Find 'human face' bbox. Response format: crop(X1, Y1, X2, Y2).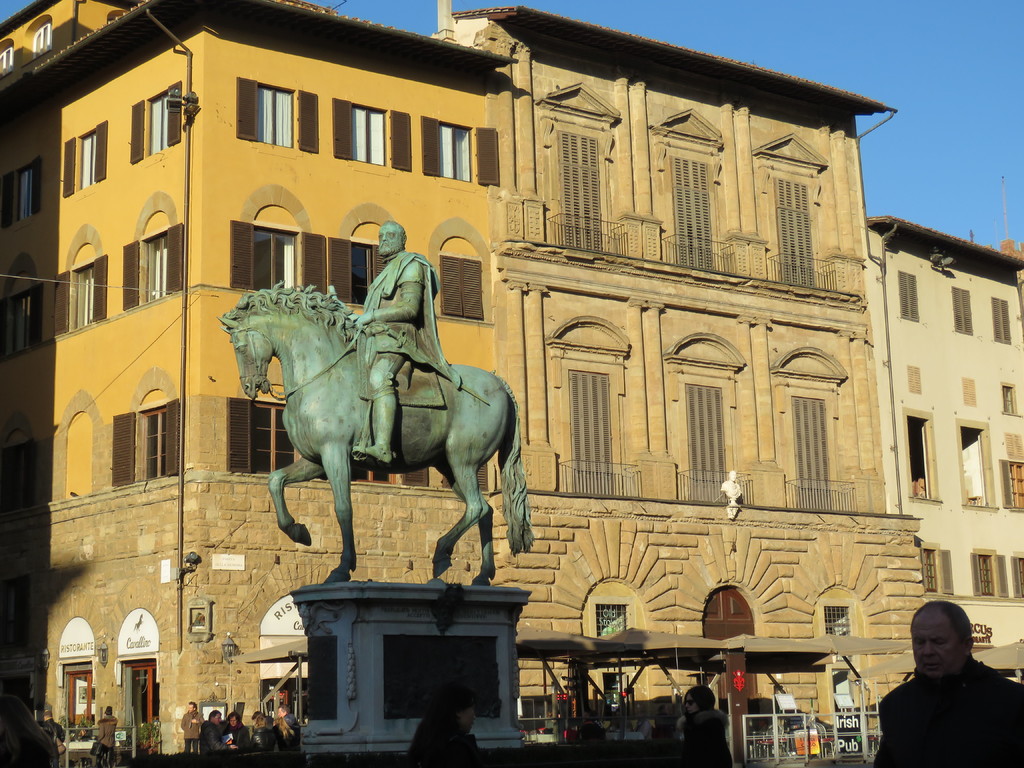
crop(217, 714, 218, 723).
